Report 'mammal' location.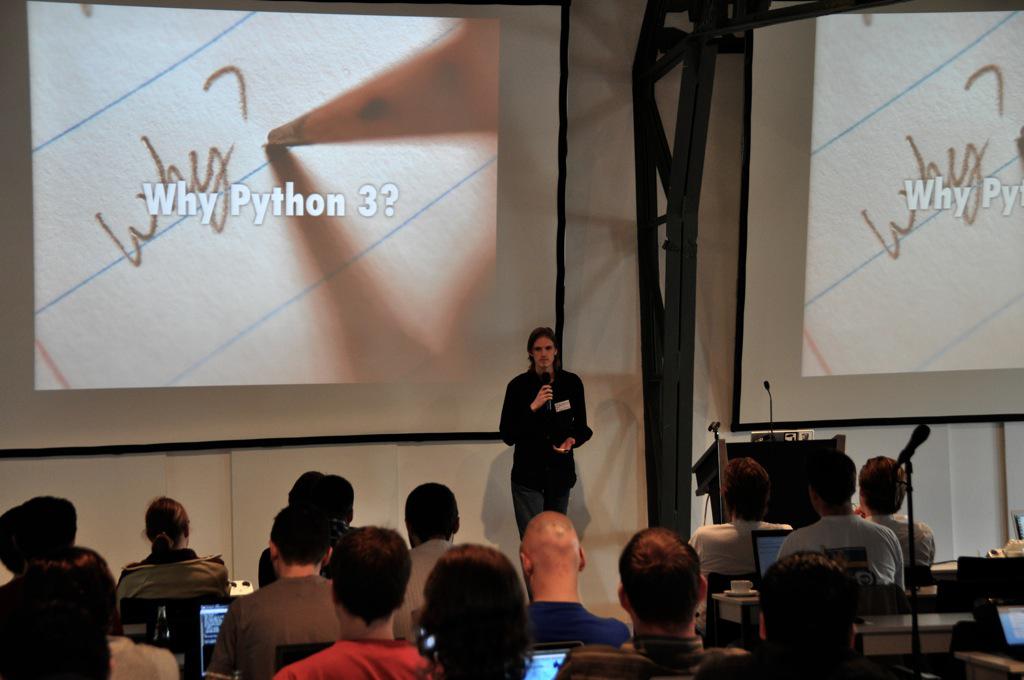
Report: box(560, 529, 748, 679).
